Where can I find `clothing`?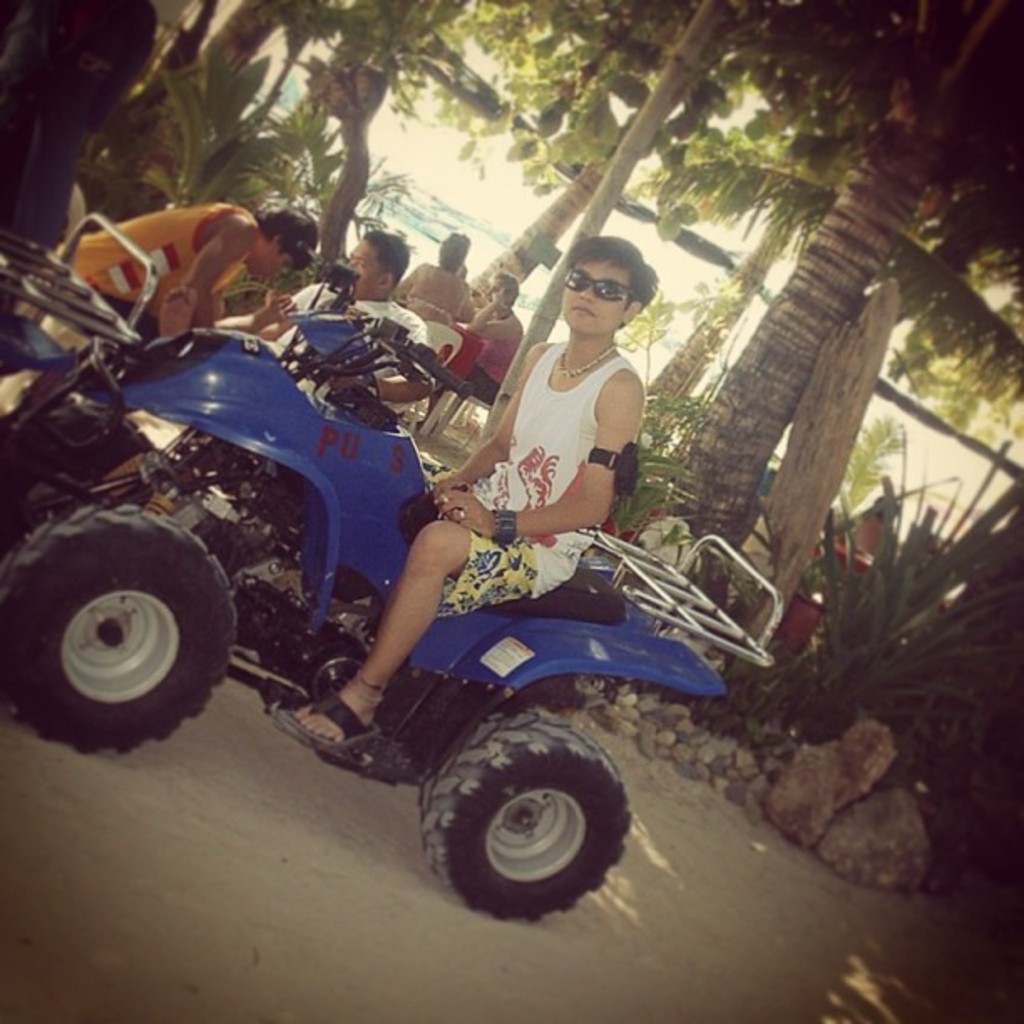
You can find it at detection(42, 201, 266, 338).
